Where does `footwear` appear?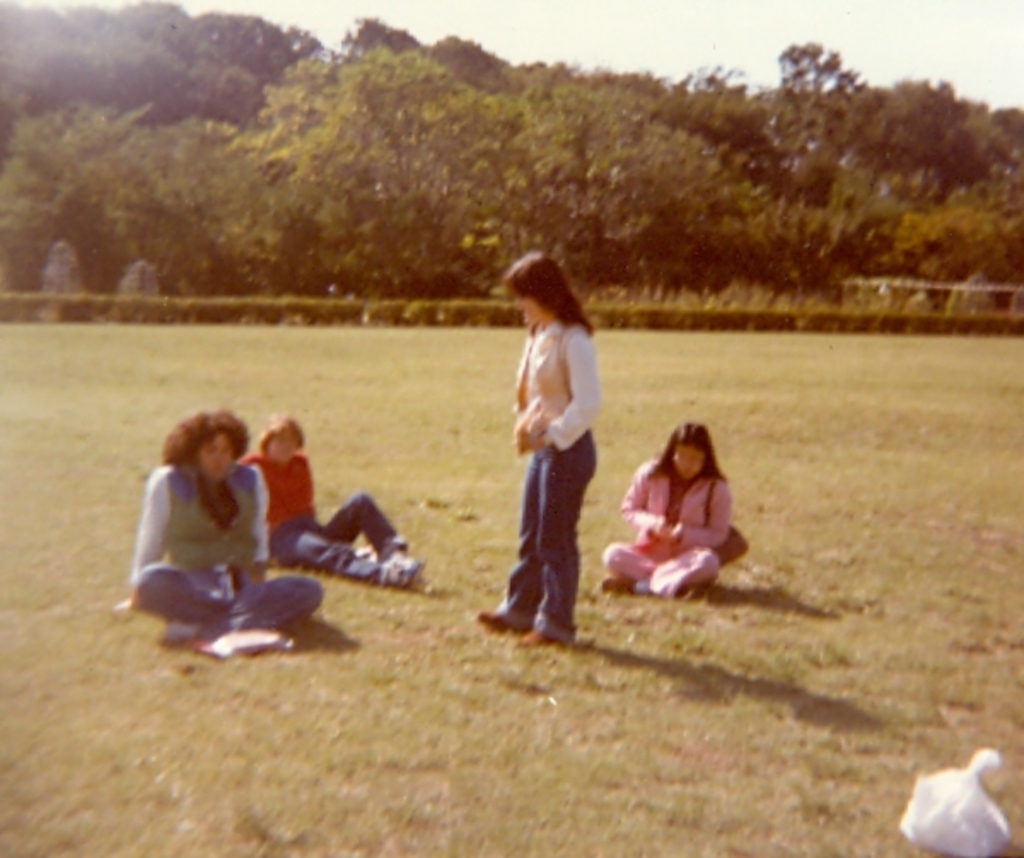
Appears at bbox=(474, 602, 529, 633).
